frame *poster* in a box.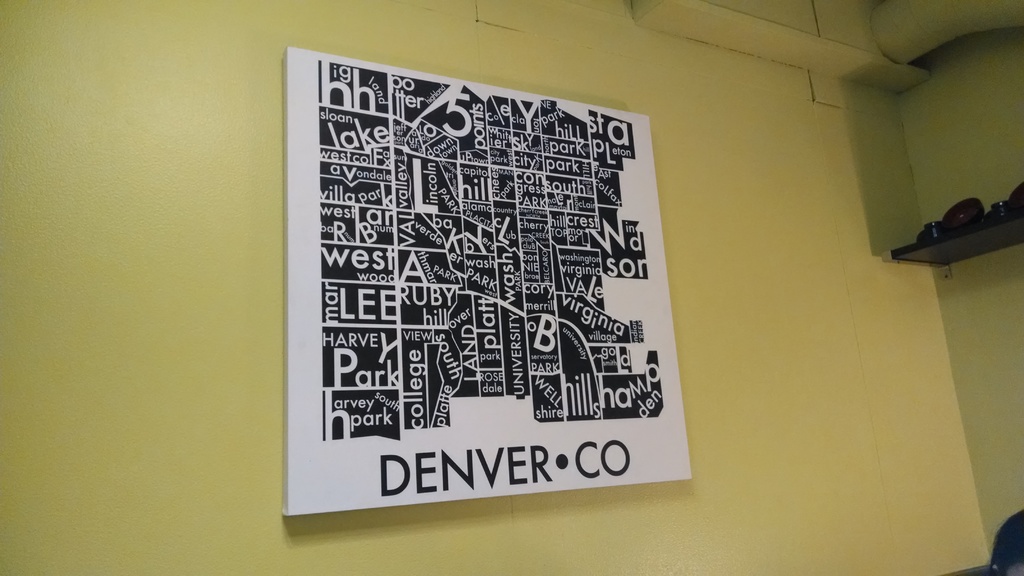
pyautogui.locateOnScreen(282, 50, 694, 513).
